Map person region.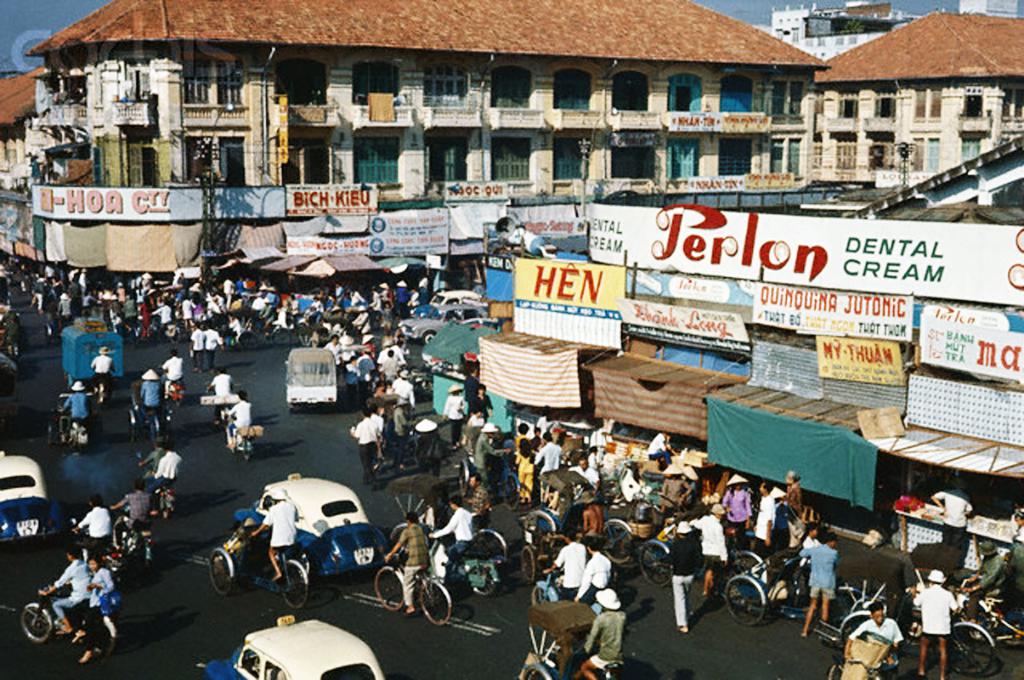
Mapped to bbox=[804, 529, 840, 649].
